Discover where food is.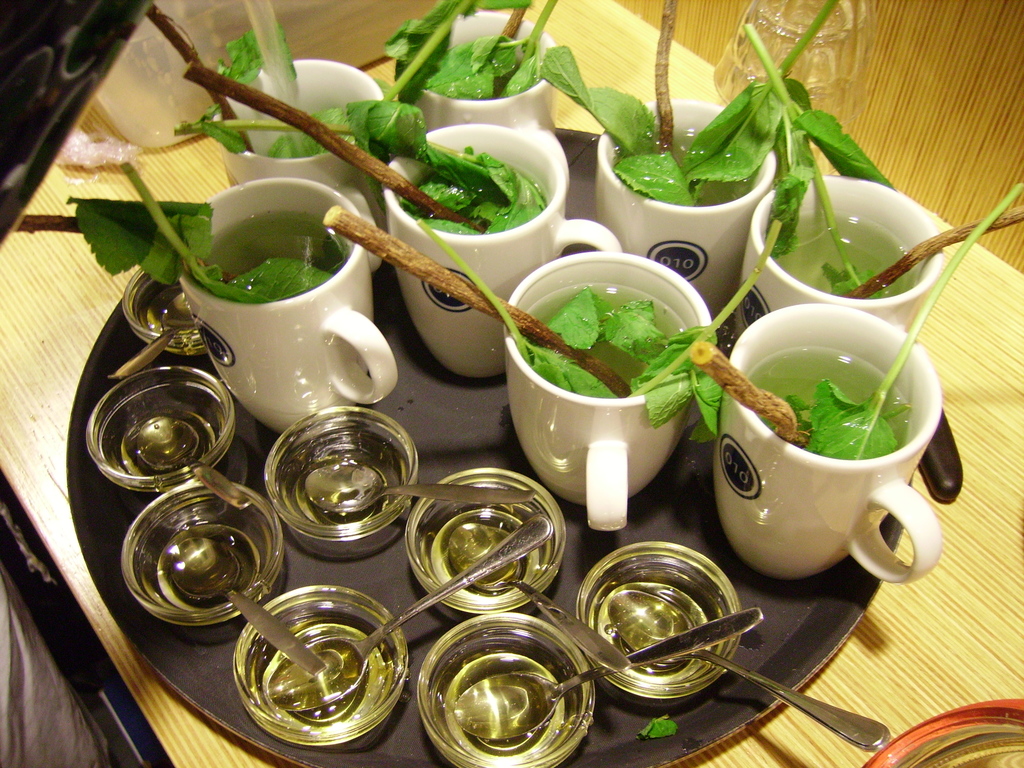
Discovered at 413,219,785,436.
